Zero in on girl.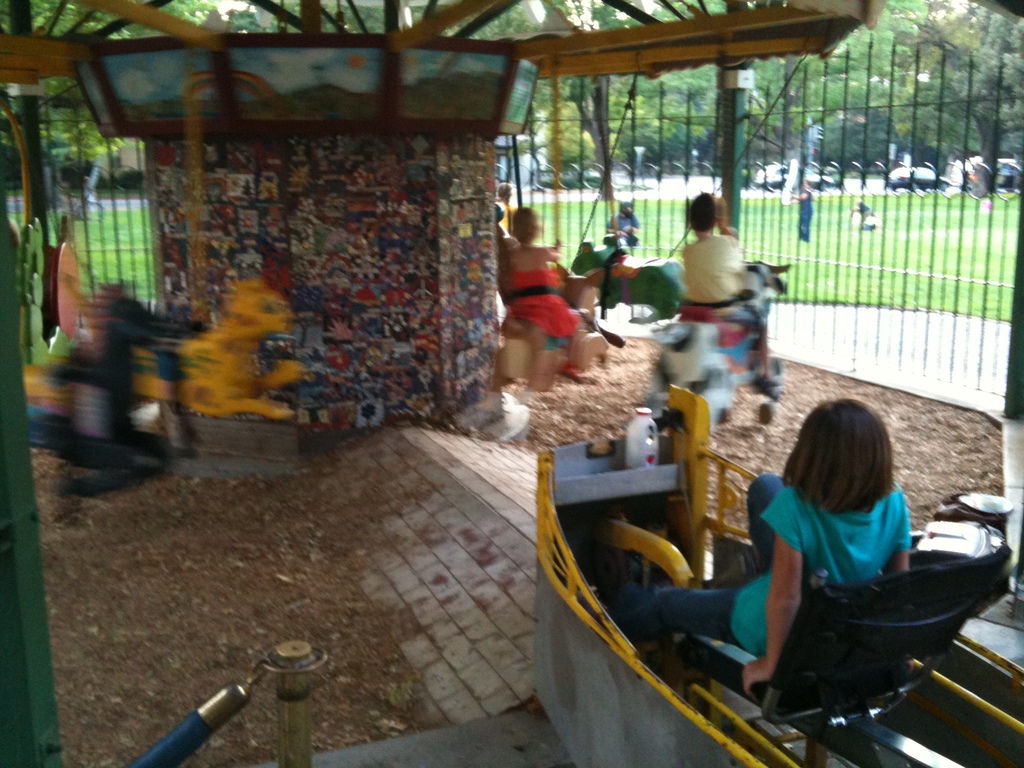
Zeroed in: box(605, 397, 915, 695).
